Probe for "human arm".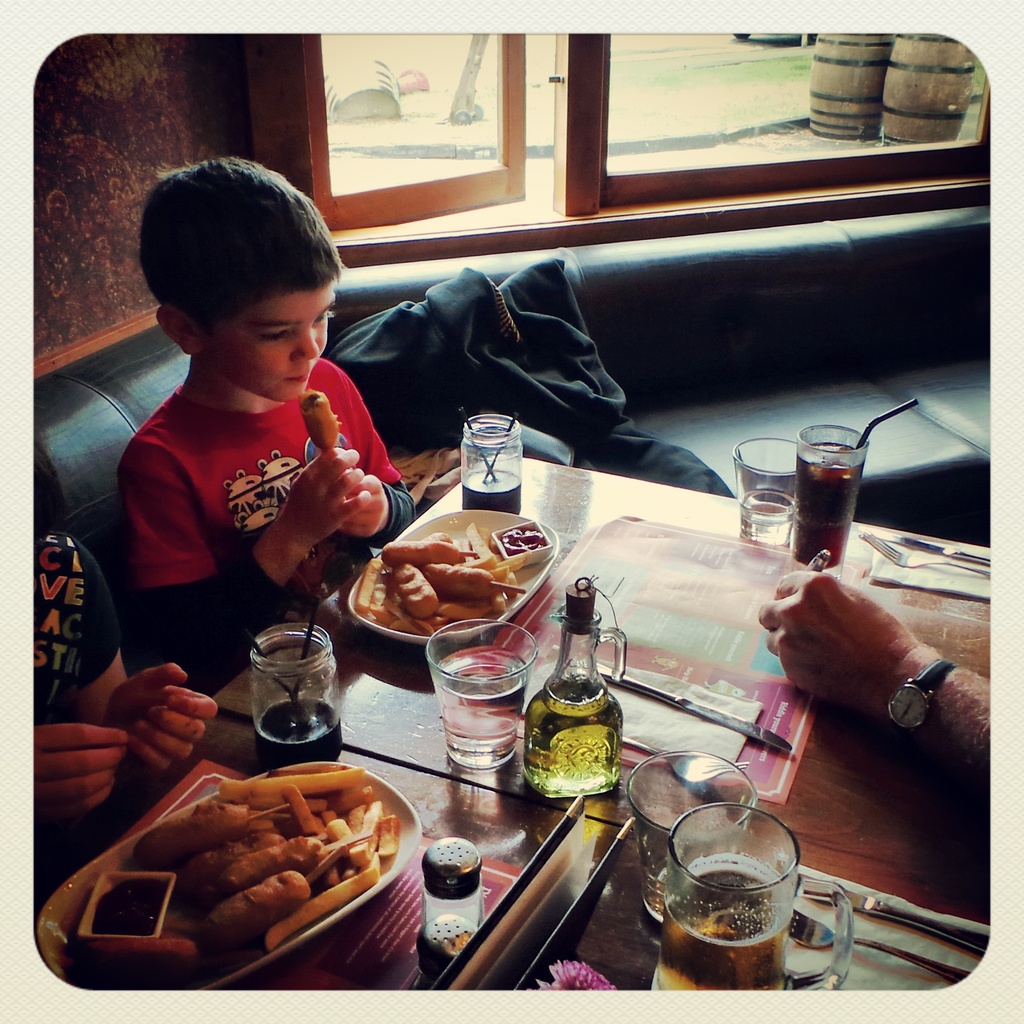
Probe result: bbox=[335, 407, 414, 550].
